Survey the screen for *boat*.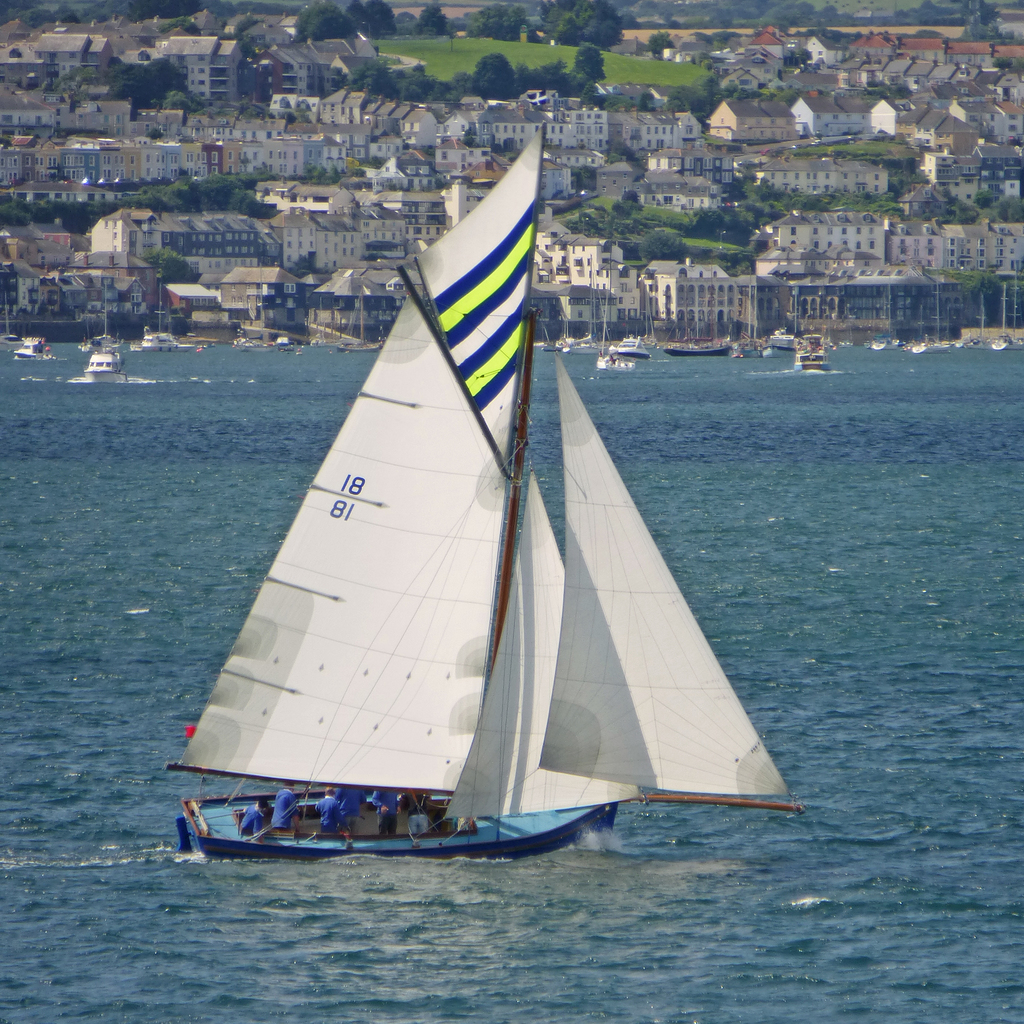
Survey found: pyautogui.locateOnScreen(796, 318, 843, 374).
